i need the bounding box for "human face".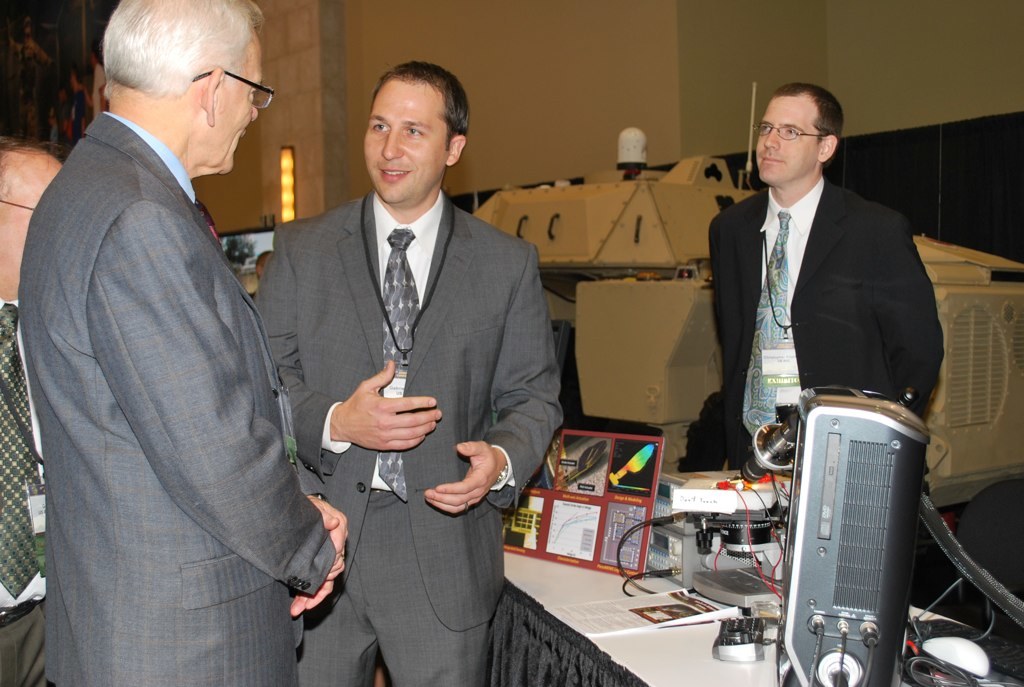
Here it is: [364, 80, 447, 206].
